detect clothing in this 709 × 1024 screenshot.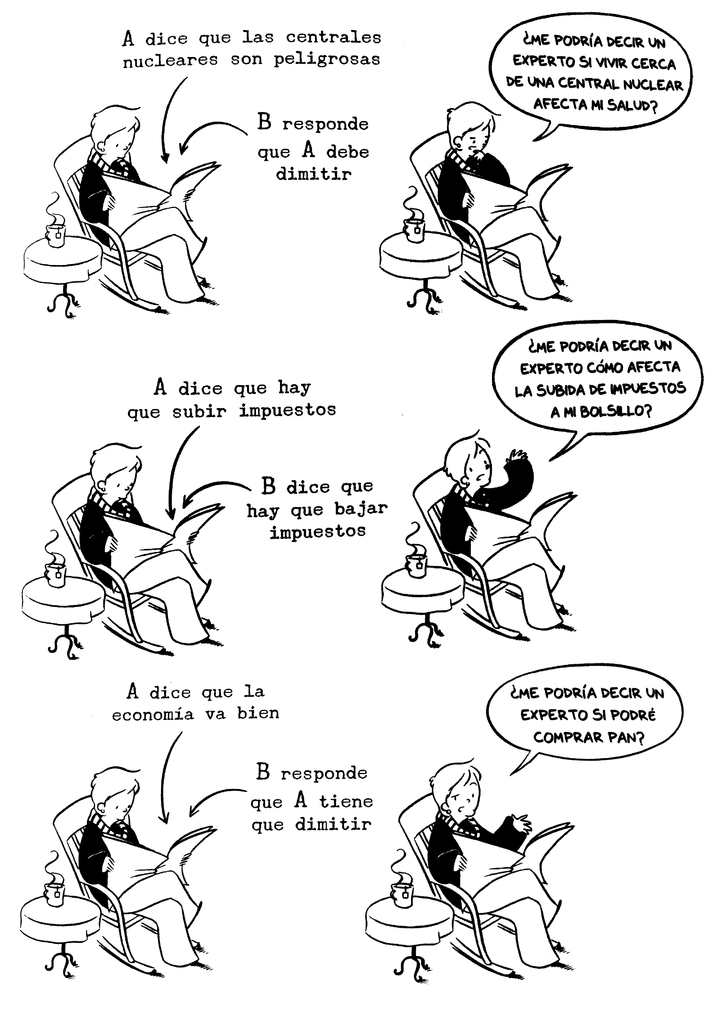
Detection: 438:151:559:301.
